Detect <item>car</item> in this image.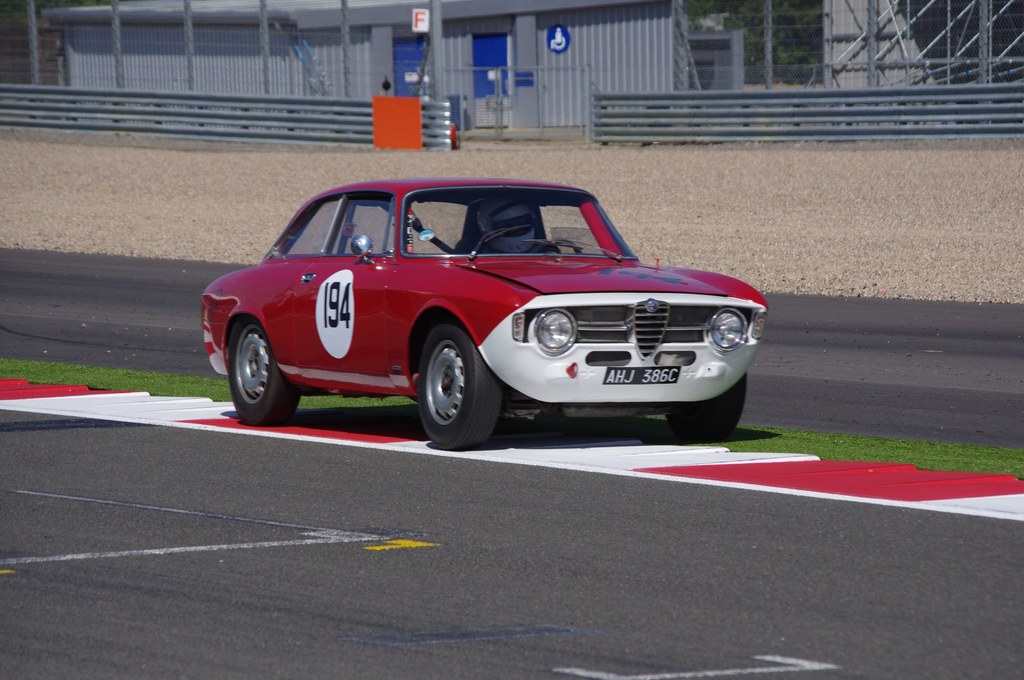
Detection: 199/177/767/450.
